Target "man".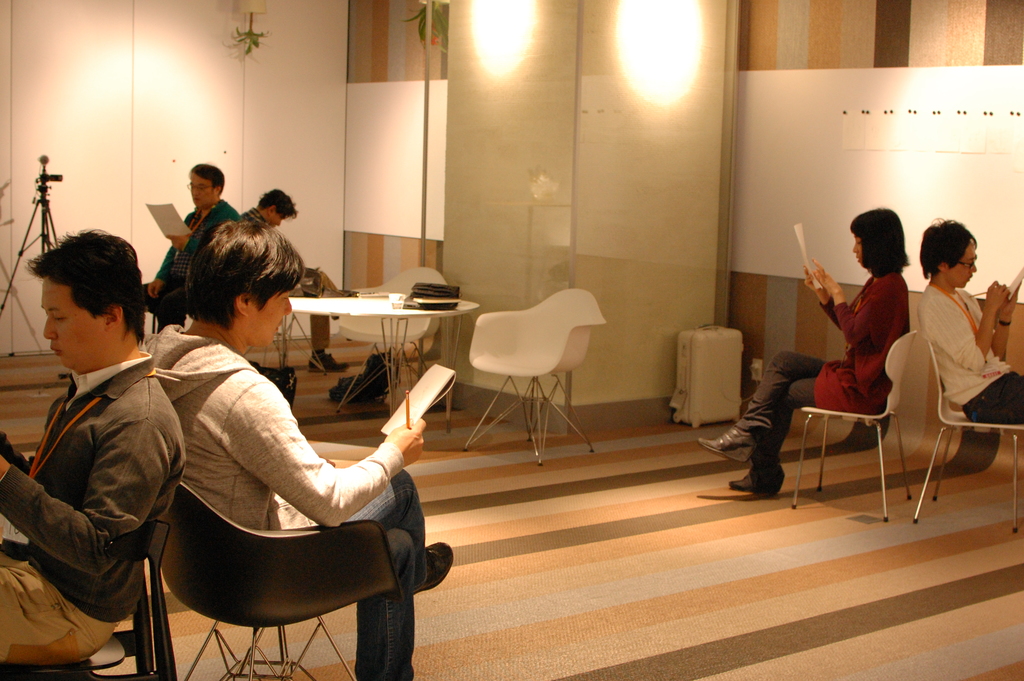
Target region: l=920, t=216, r=1023, b=425.
